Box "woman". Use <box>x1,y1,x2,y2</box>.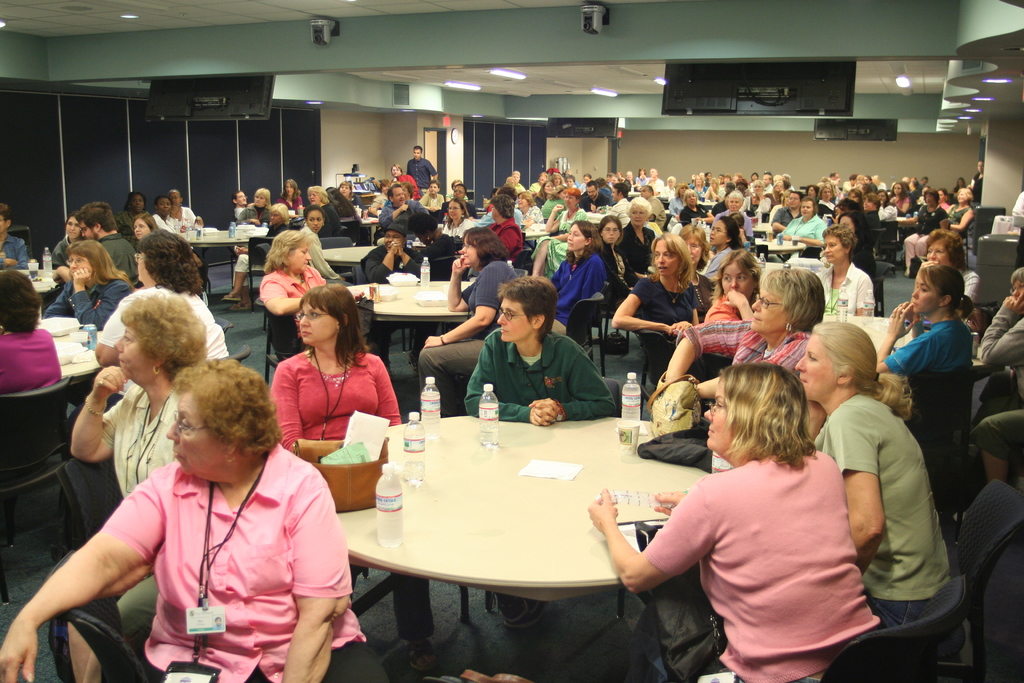
<box>692,174,705,188</box>.
